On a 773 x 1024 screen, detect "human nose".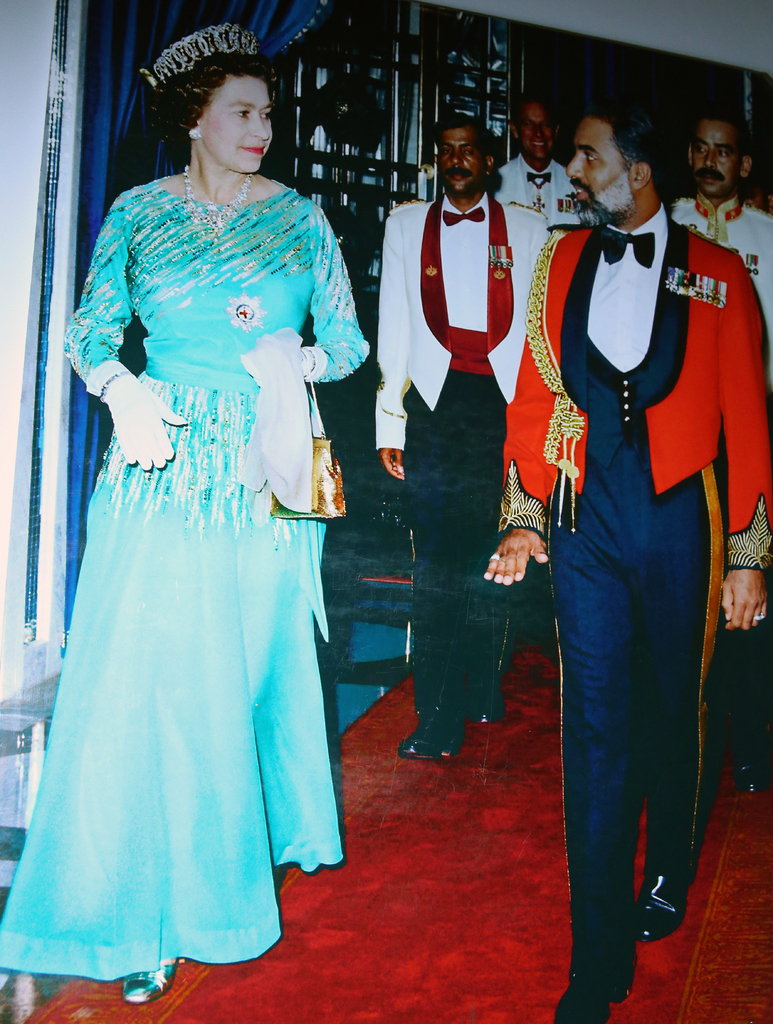
bbox(530, 123, 546, 142).
